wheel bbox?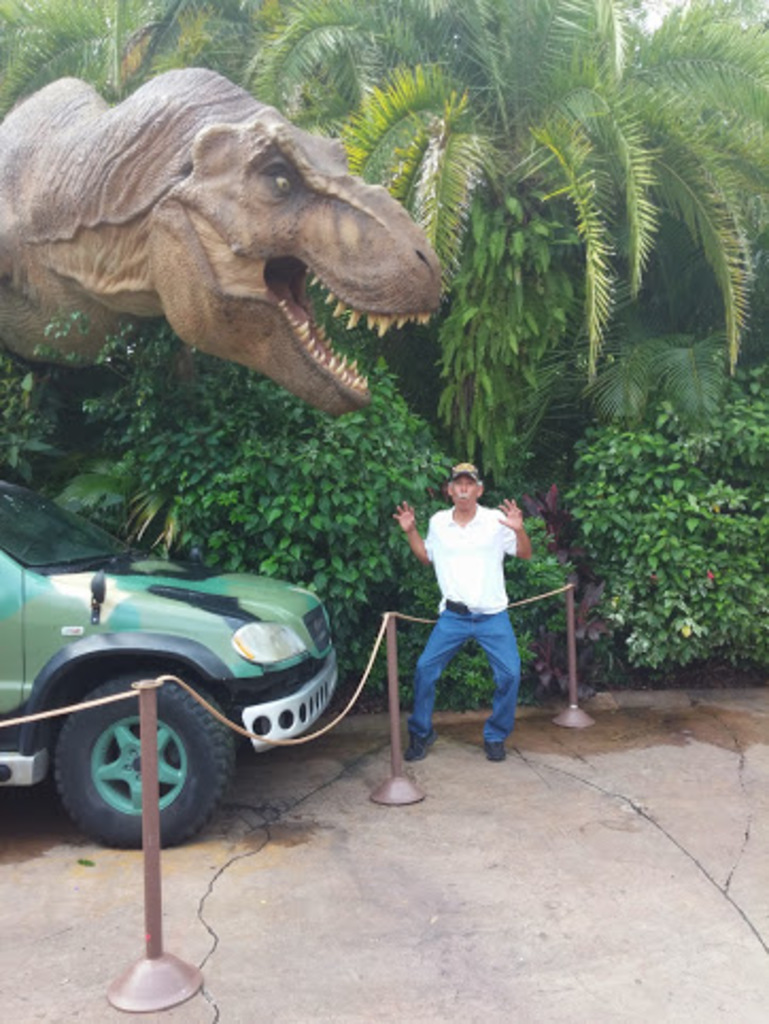
box(42, 686, 229, 843)
